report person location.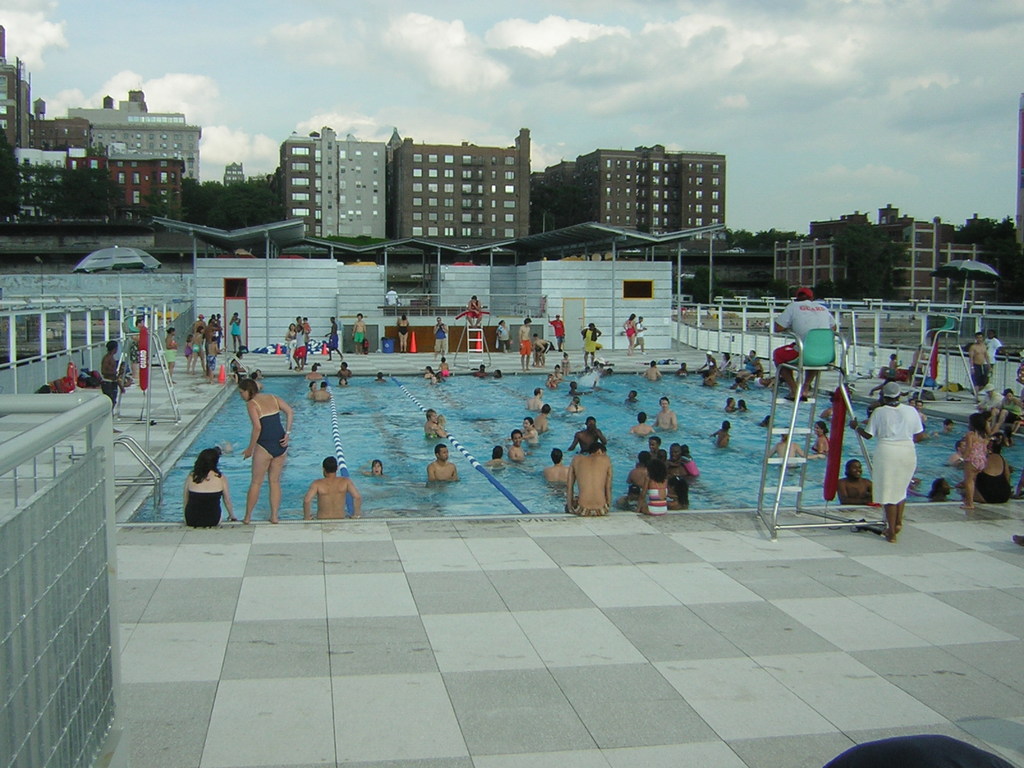
Report: 758, 412, 774, 428.
